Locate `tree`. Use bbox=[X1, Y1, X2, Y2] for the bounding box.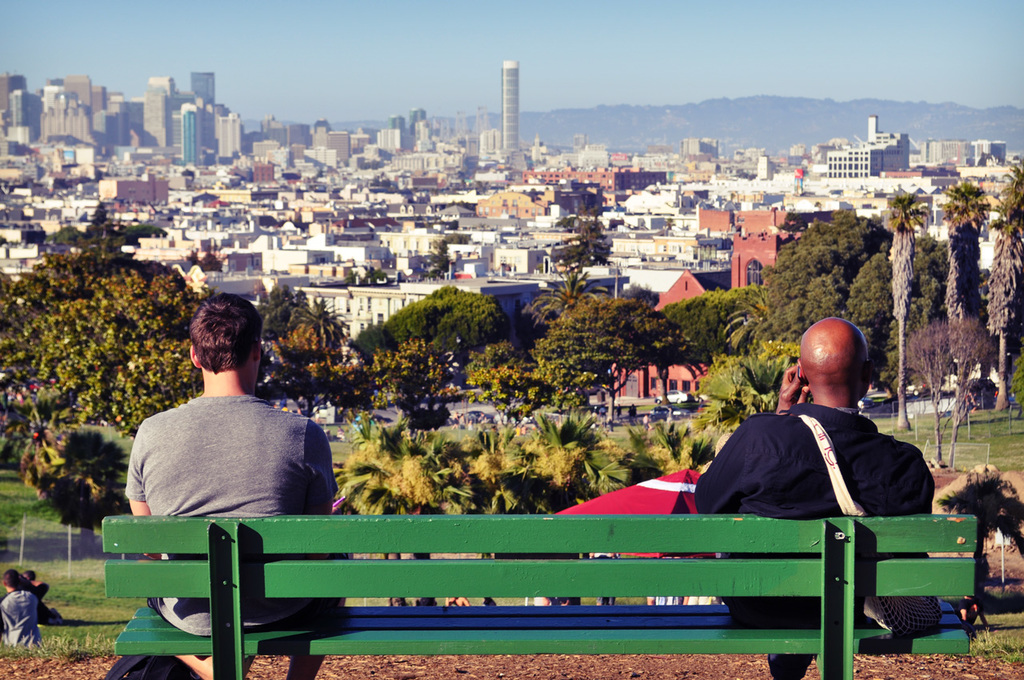
bbox=[759, 206, 891, 364].
